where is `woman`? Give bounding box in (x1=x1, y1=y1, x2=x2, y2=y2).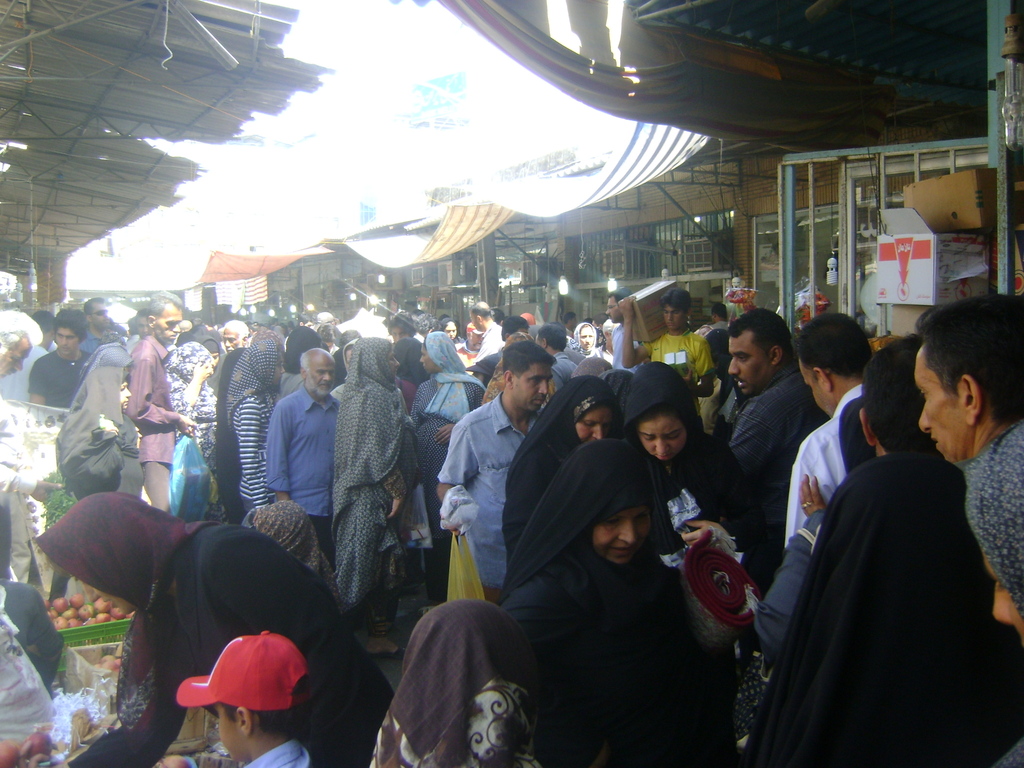
(x1=52, y1=356, x2=145, y2=502).
